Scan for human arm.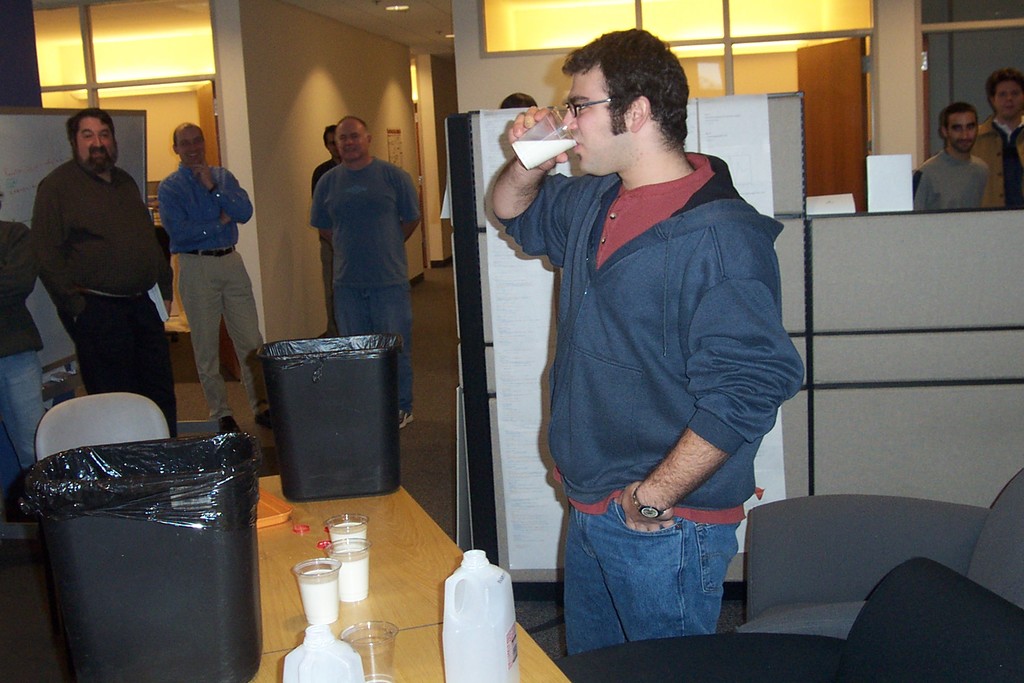
Scan result: region(189, 156, 257, 226).
